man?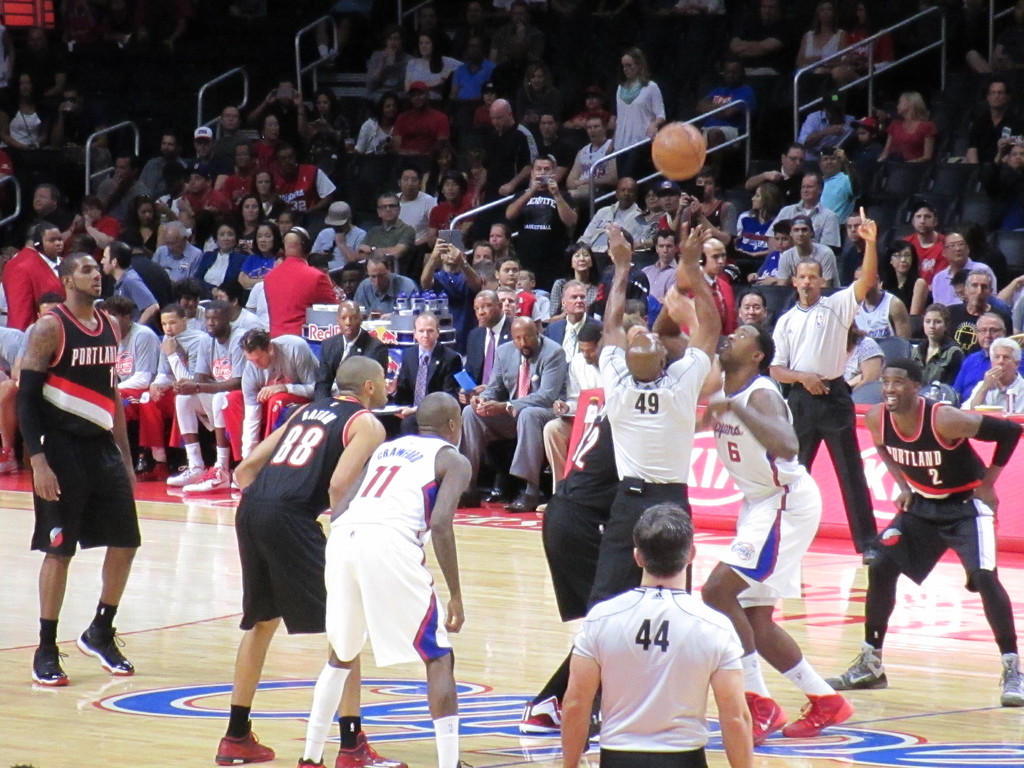
bbox=[430, 170, 483, 225]
